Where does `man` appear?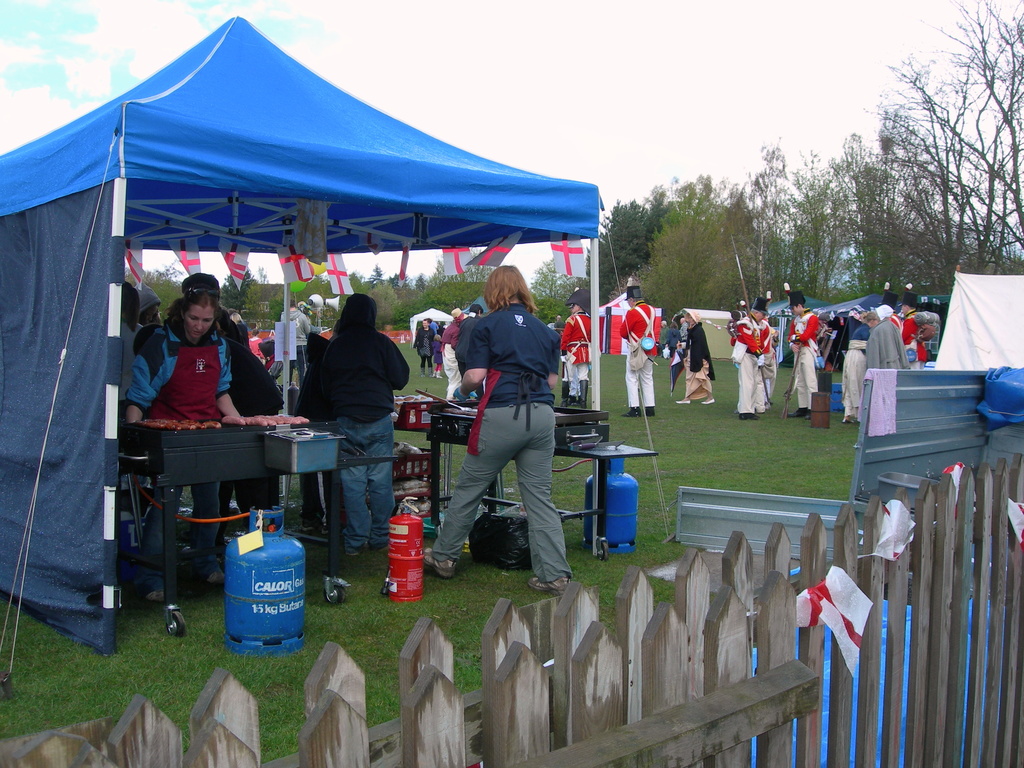
Appears at left=618, top=283, right=660, bottom=417.
